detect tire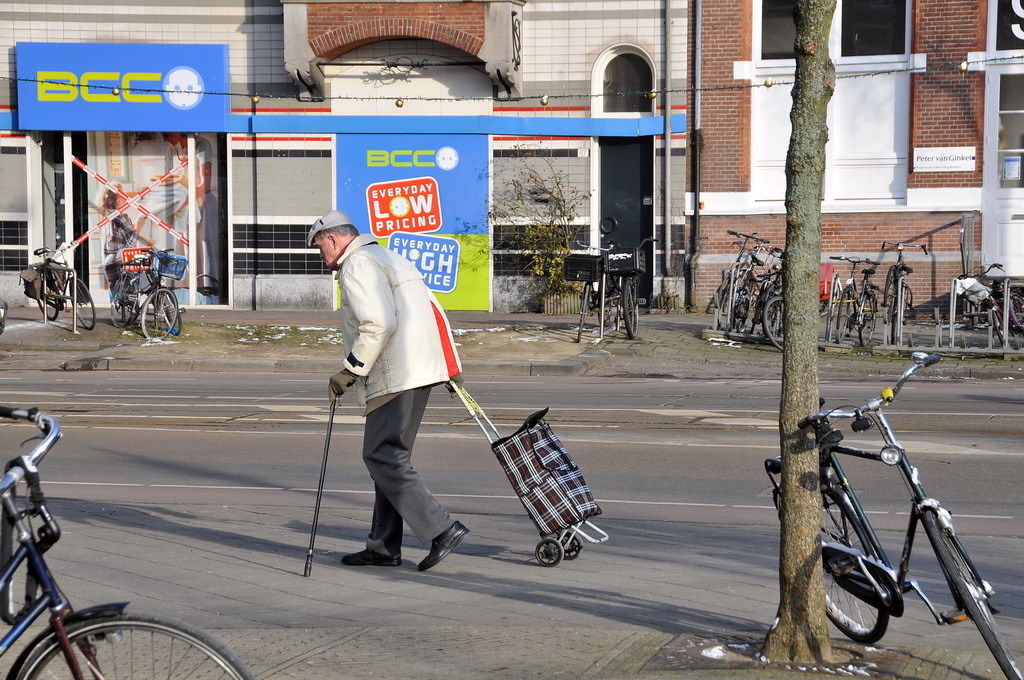
left=138, top=285, right=177, bottom=341
